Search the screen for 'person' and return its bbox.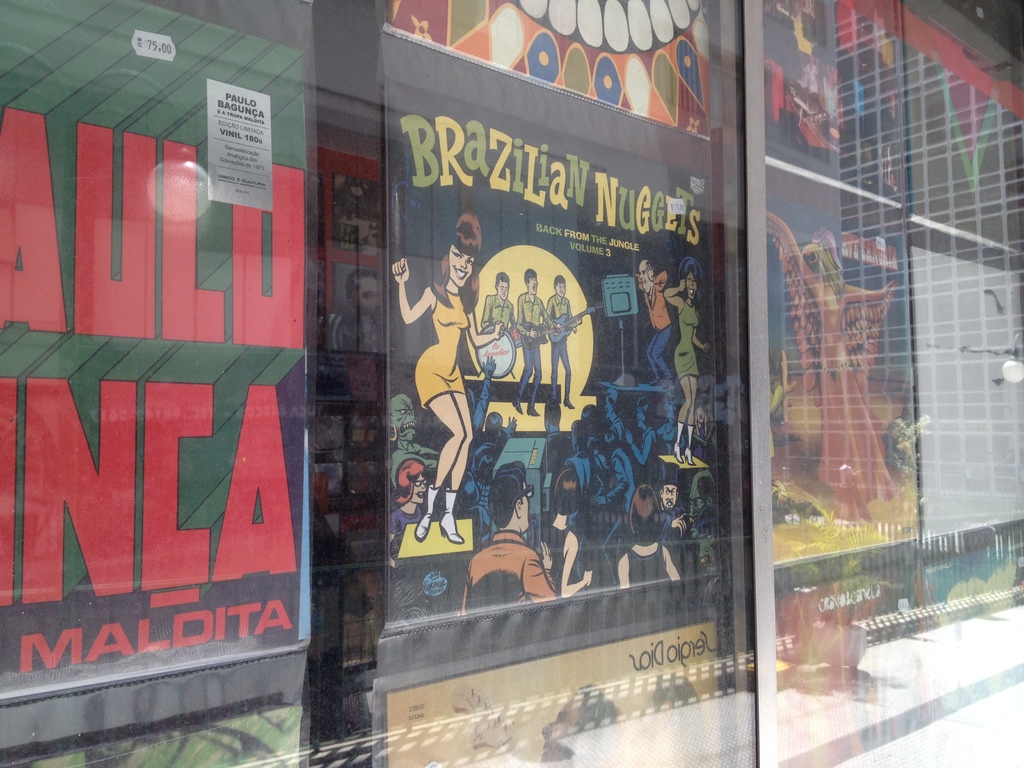
Found: bbox(471, 409, 515, 517).
